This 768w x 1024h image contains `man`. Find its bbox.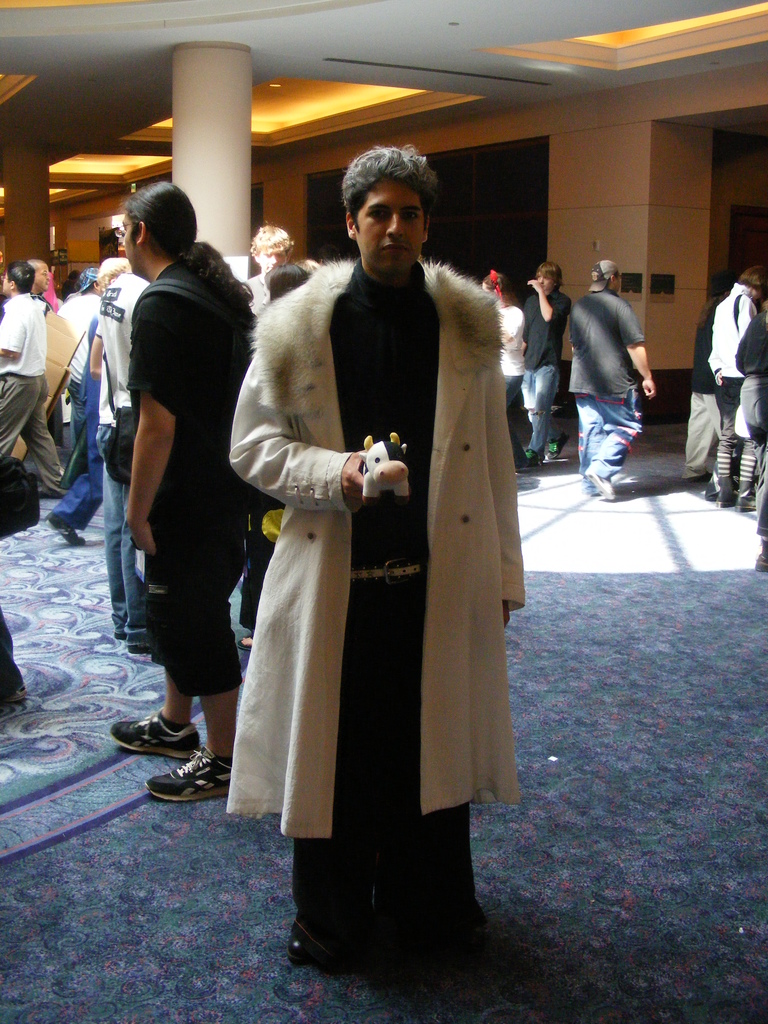
<region>566, 260, 646, 498</region>.
